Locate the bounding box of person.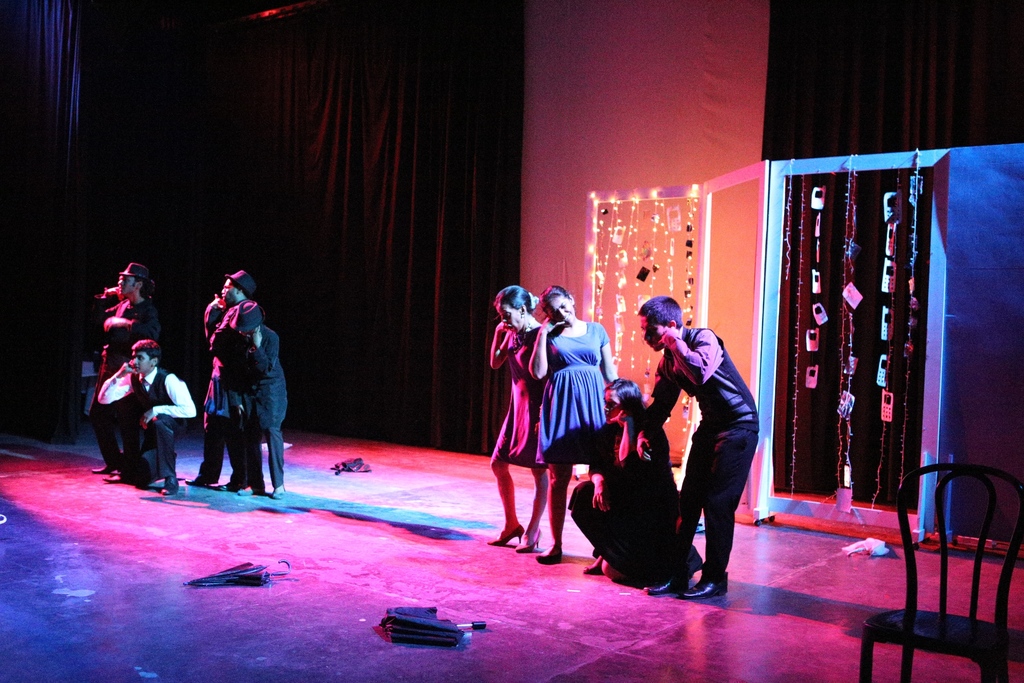
Bounding box: rect(87, 261, 163, 489).
